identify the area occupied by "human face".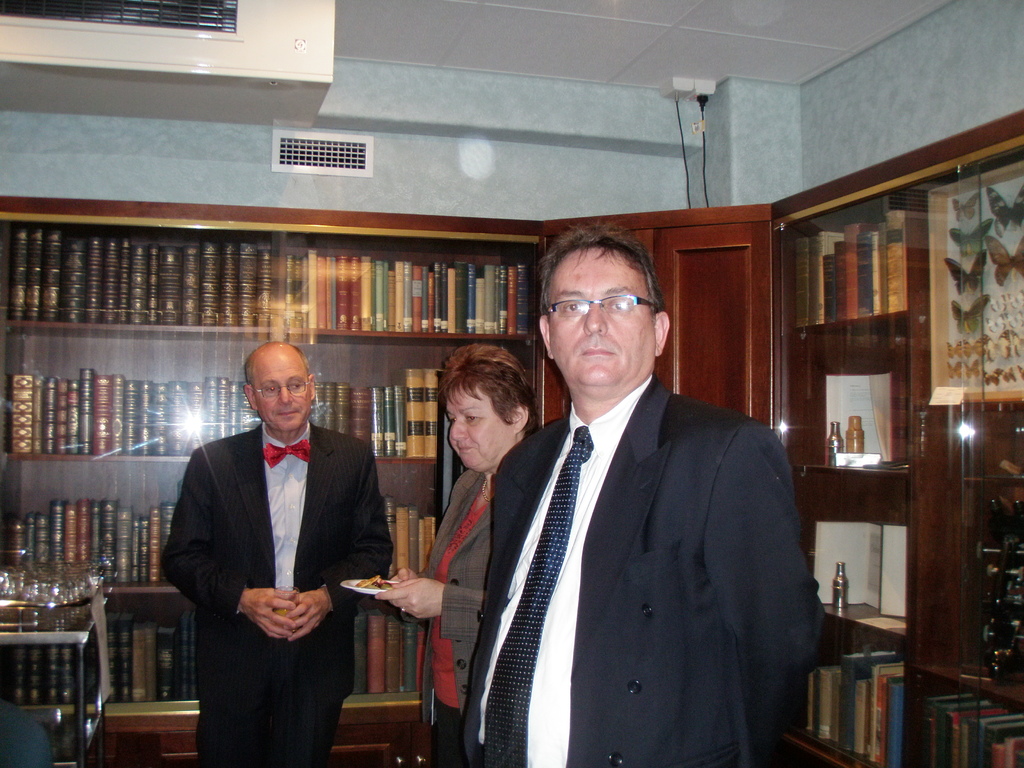
Area: x1=255 y1=357 x2=310 y2=428.
